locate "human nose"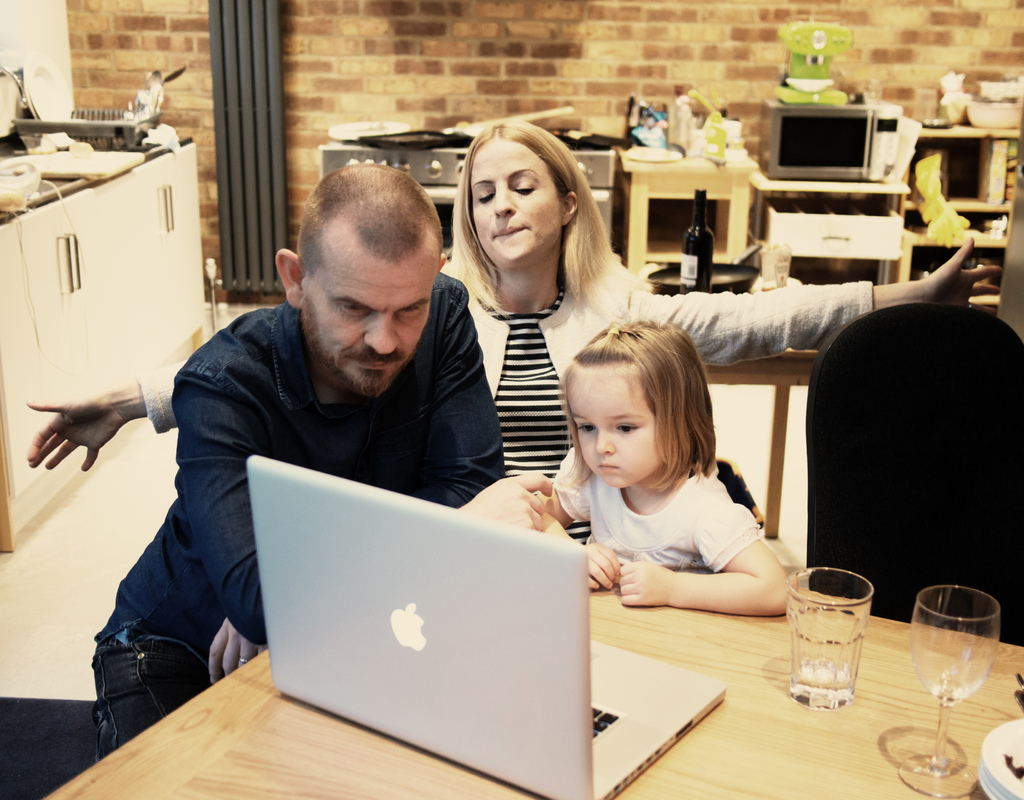
box=[495, 186, 518, 215]
